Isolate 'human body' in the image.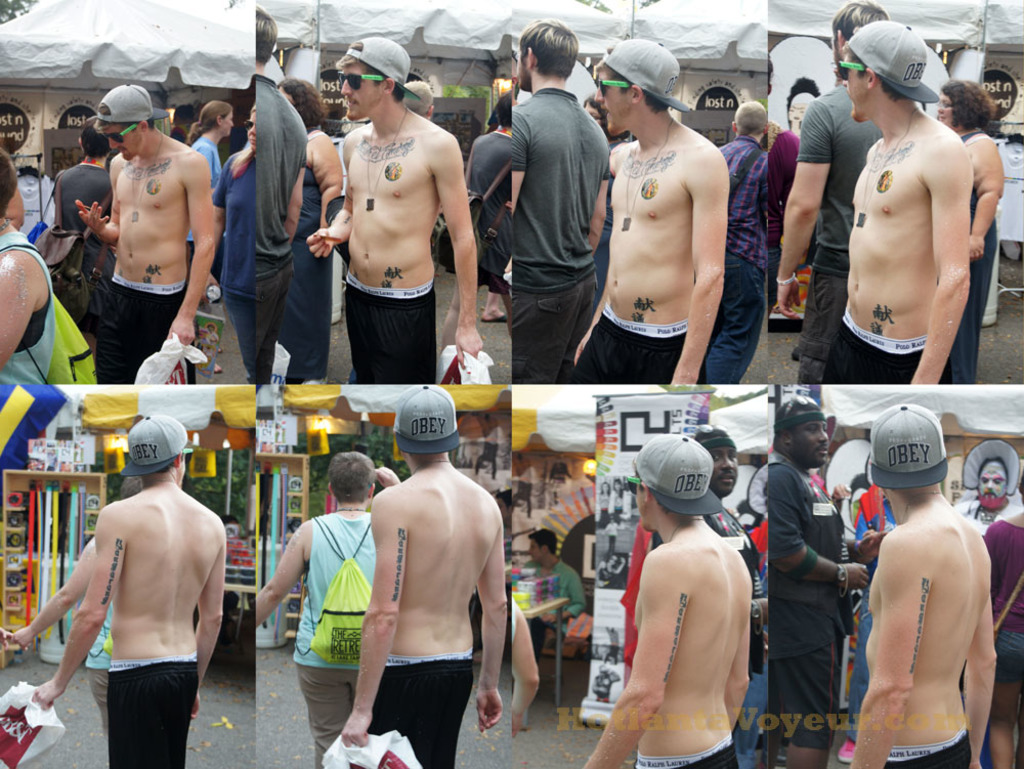
Isolated region: 763:458:868:768.
